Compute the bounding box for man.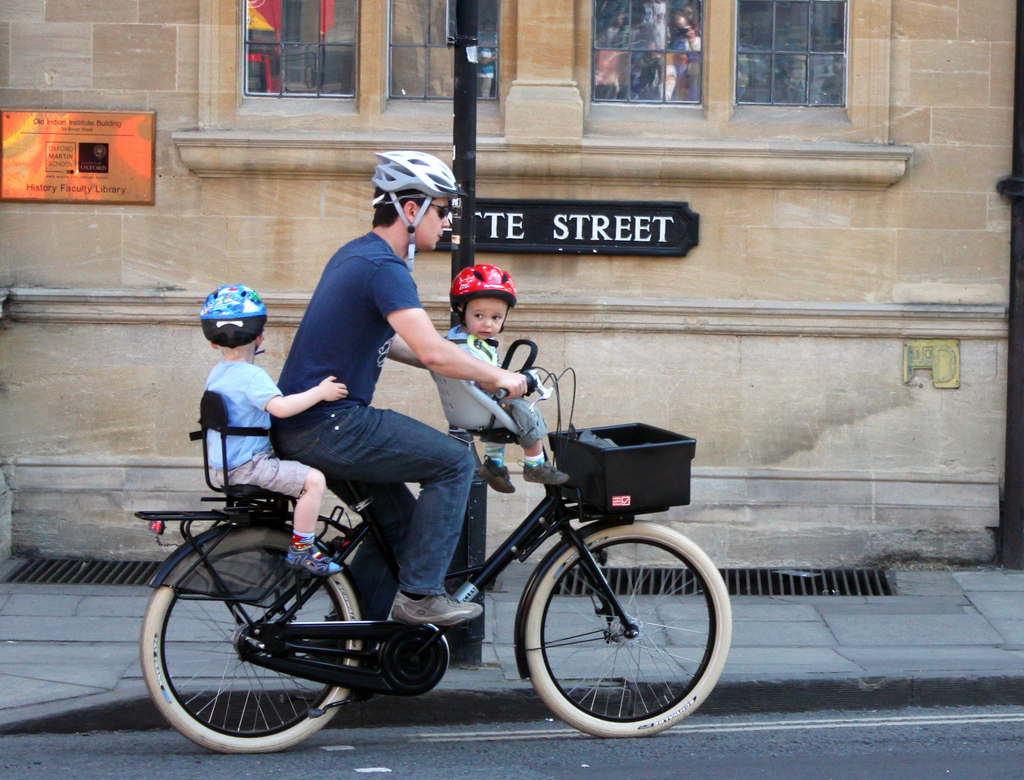
<bbox>246, 189, 508, 578</bbox>.
